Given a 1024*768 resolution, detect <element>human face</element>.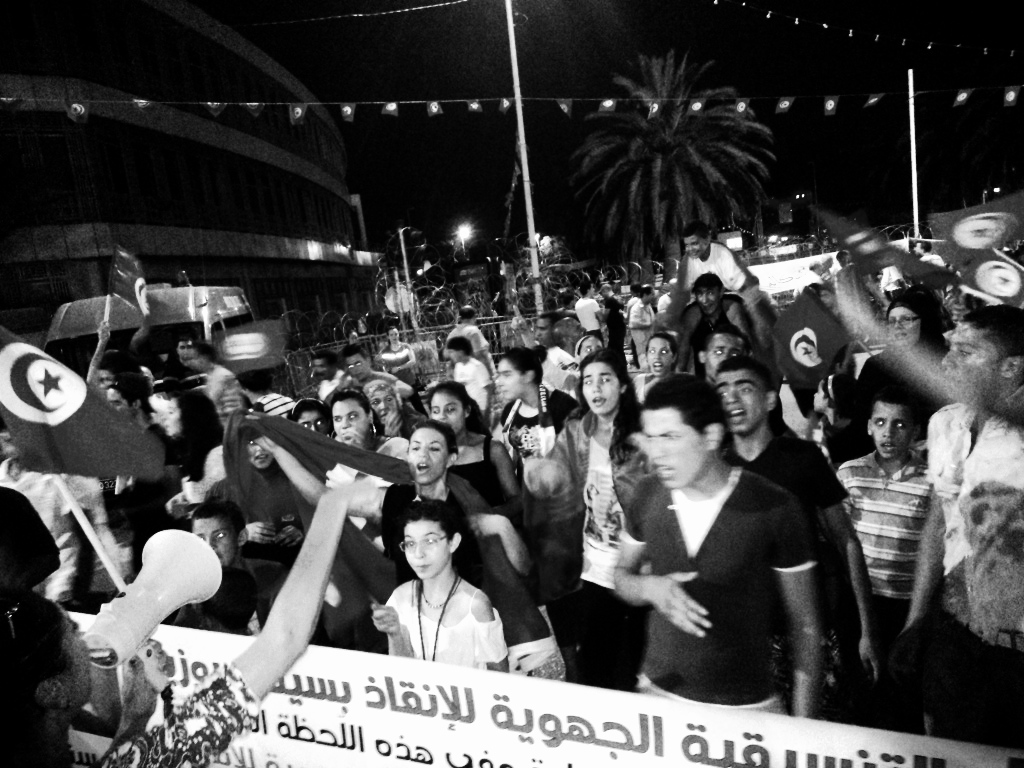
x1=581 y1=336 x2=602 y2=358.
